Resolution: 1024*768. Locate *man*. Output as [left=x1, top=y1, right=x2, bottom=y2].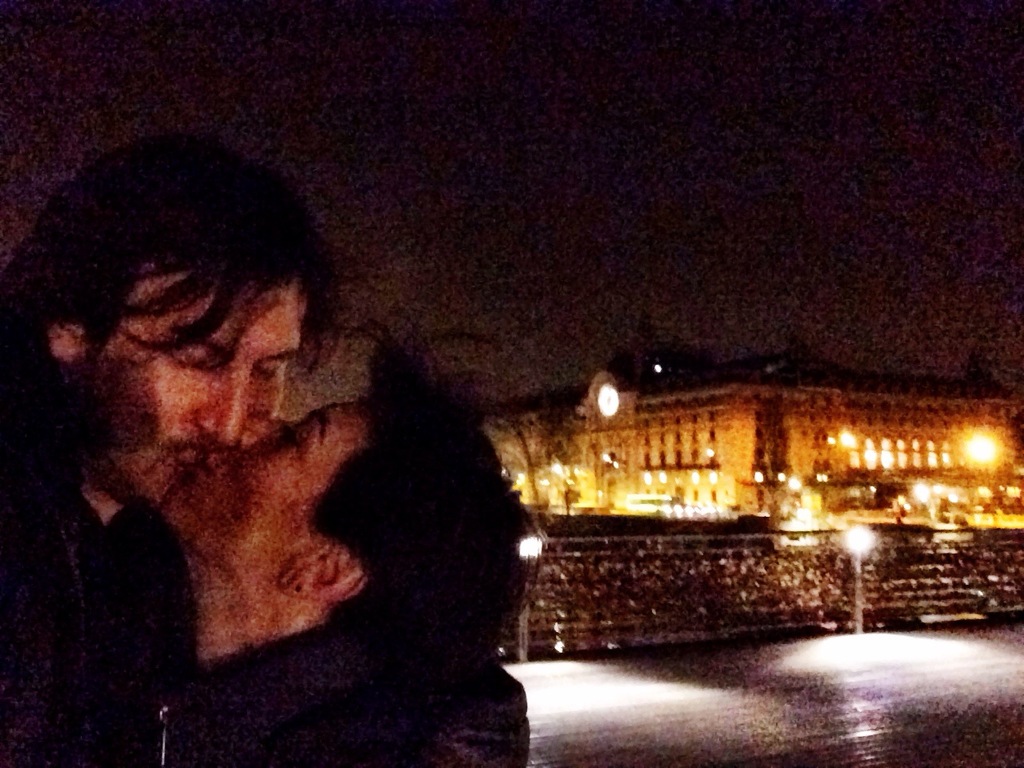
[left=0, top=146, right=329, bottom=762].
